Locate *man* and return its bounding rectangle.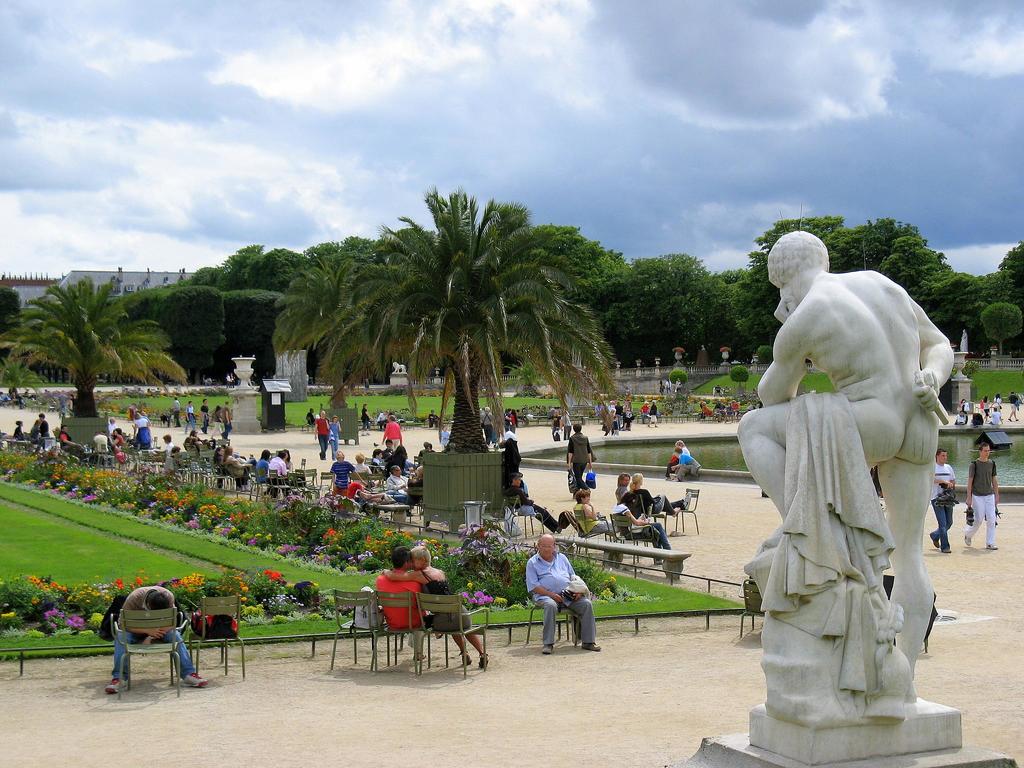
crop(386, 468, 417, 515).
